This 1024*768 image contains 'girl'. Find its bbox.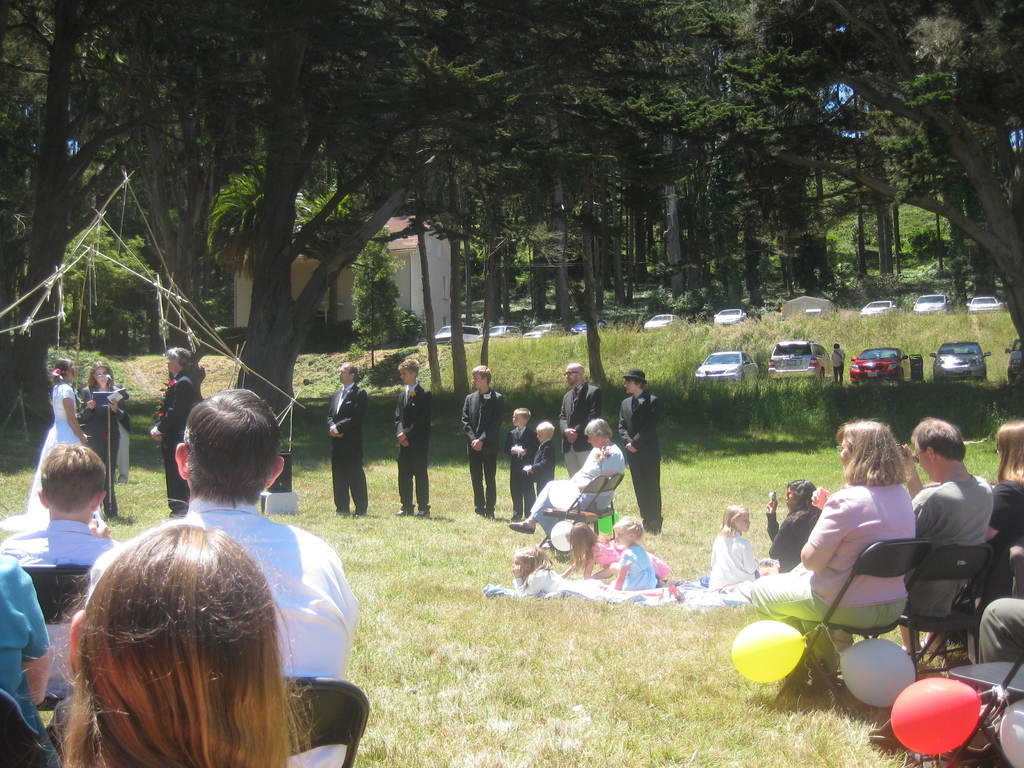
[79,356,130,518].
